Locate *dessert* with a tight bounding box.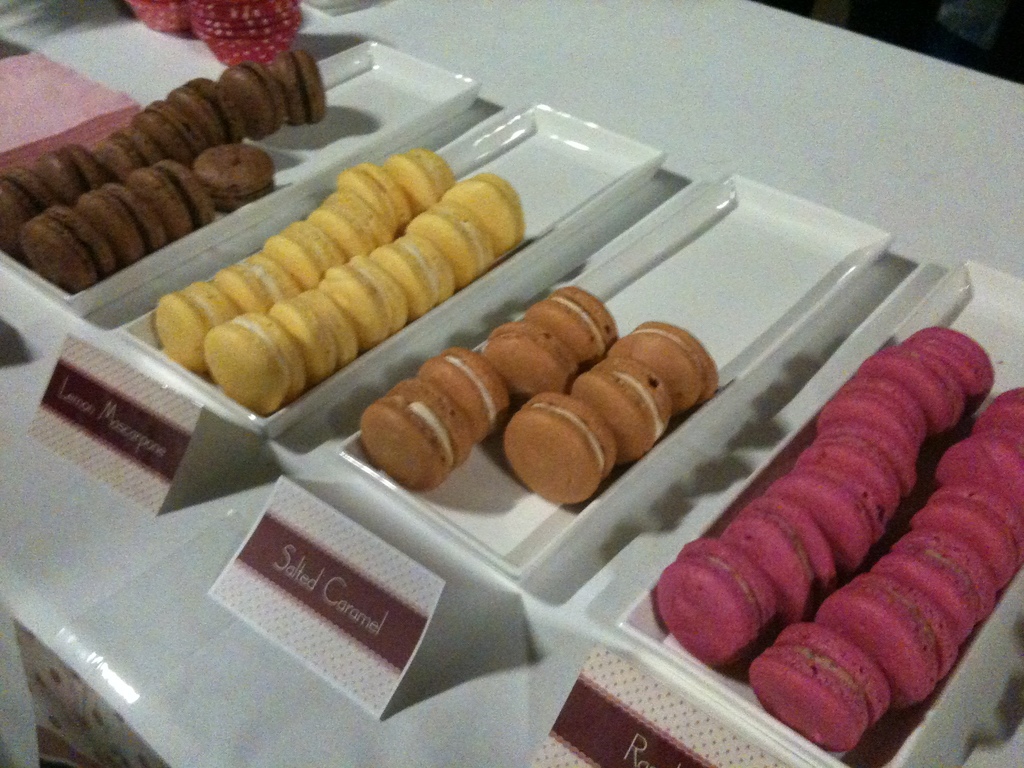
19,203,110,291.
